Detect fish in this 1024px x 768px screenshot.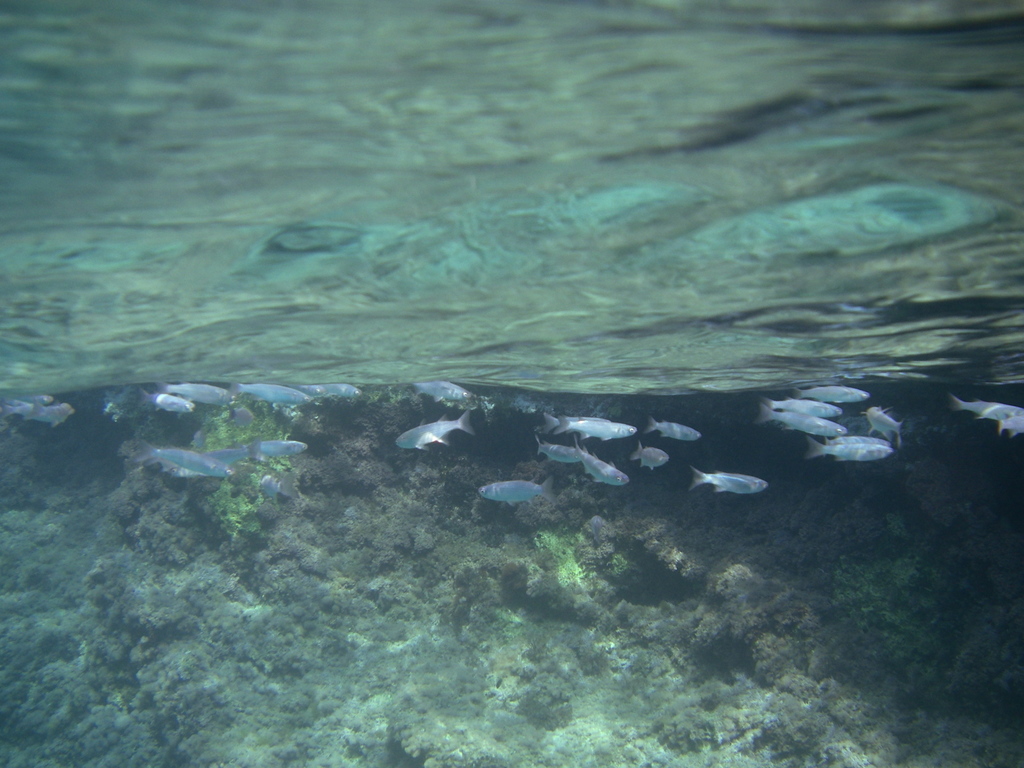
Detection: detection(138, 447, 235, 480).
